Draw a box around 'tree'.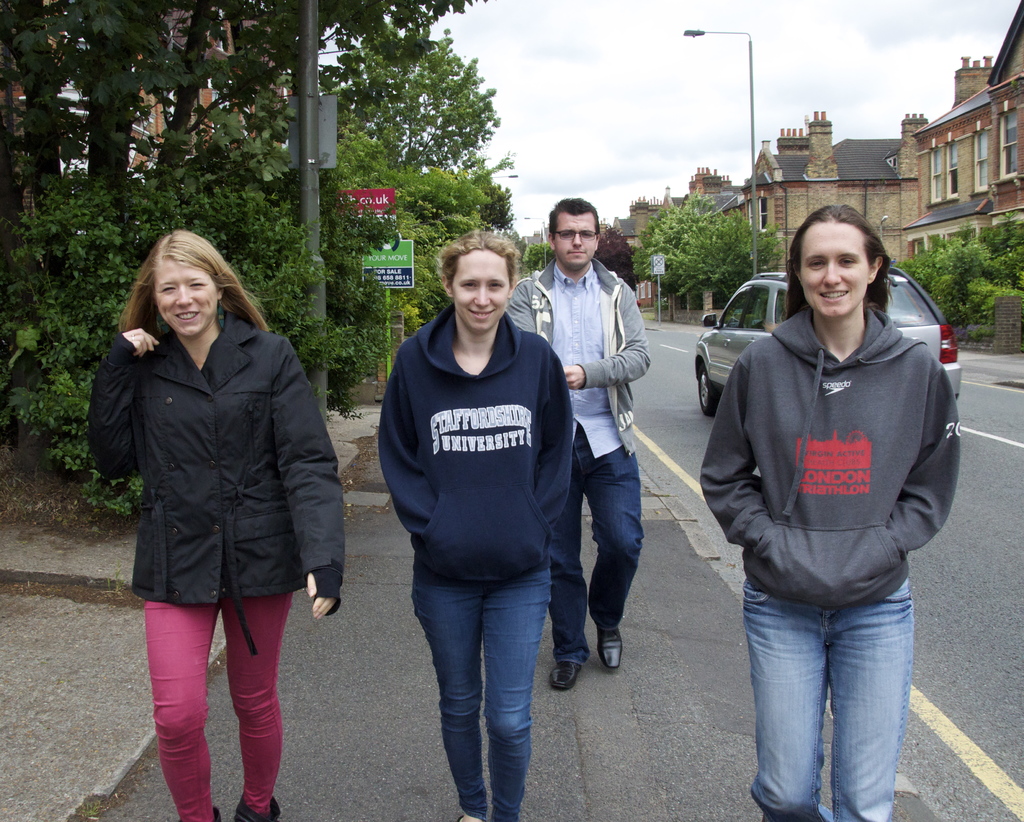
635 192 795 324.
